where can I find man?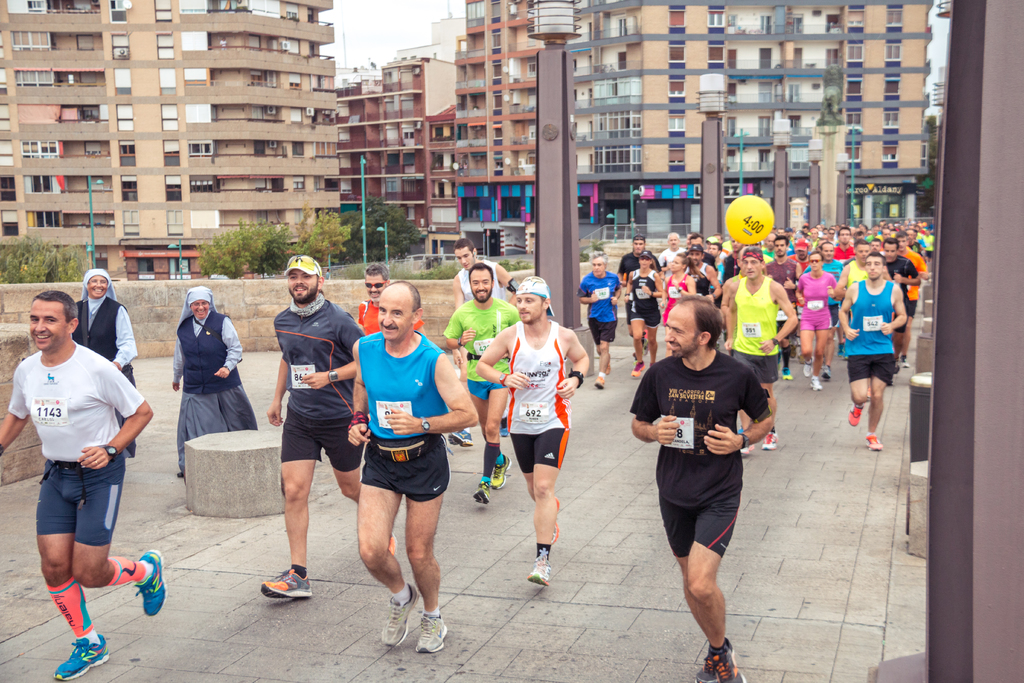
You can find it at region(838, 247, 905, 447).
